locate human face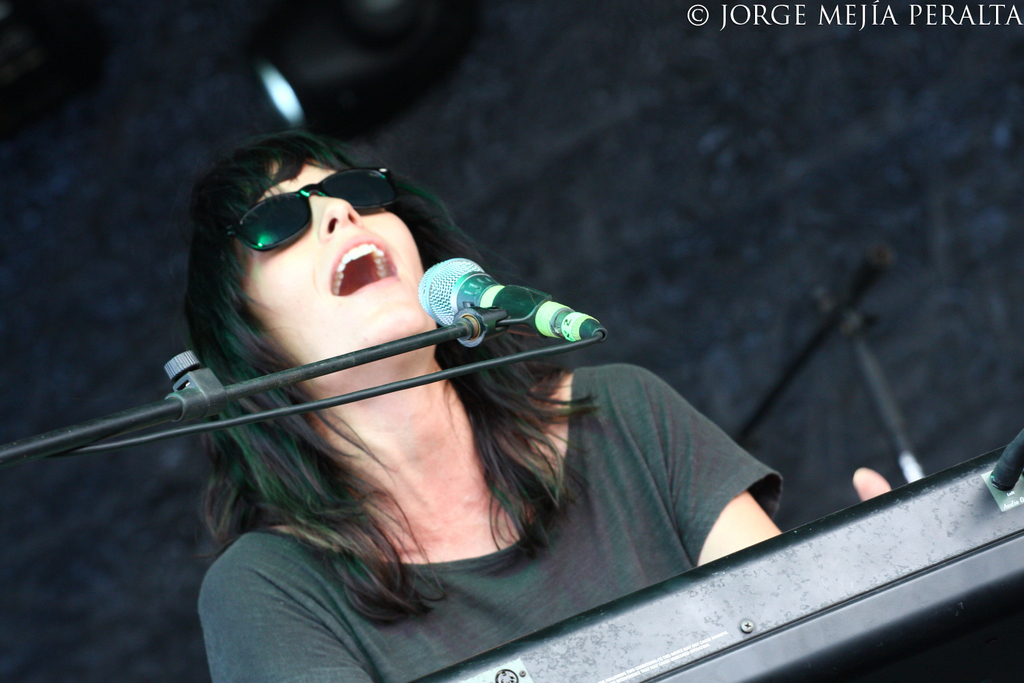
(x1=241, y1=151, x2=440, y2=394)
